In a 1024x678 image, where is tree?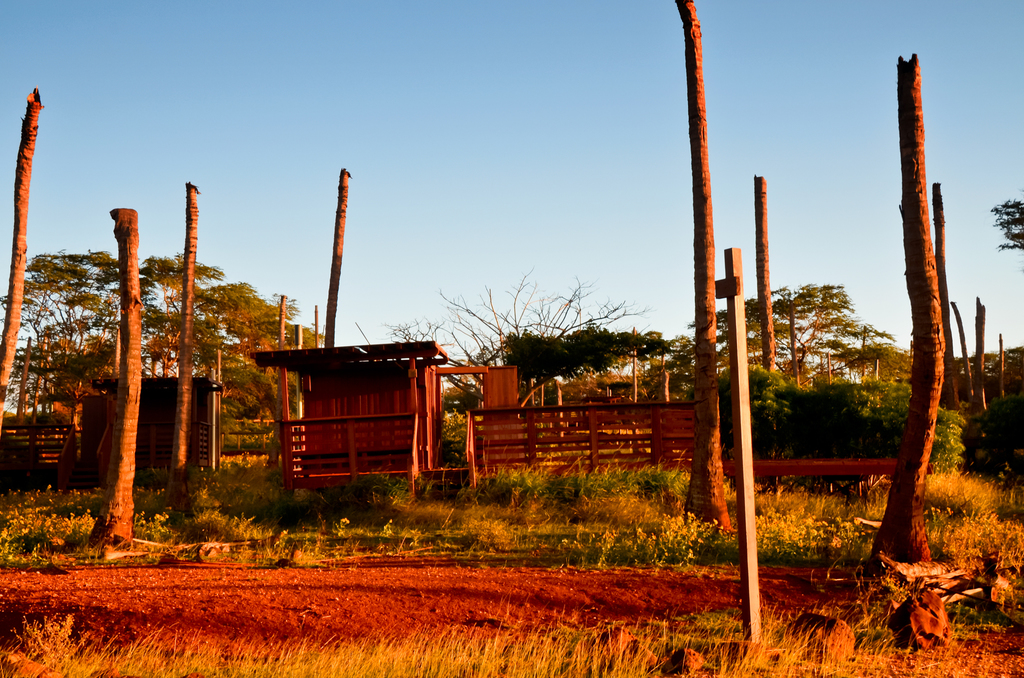
locate(863, 51, 950, 576).
